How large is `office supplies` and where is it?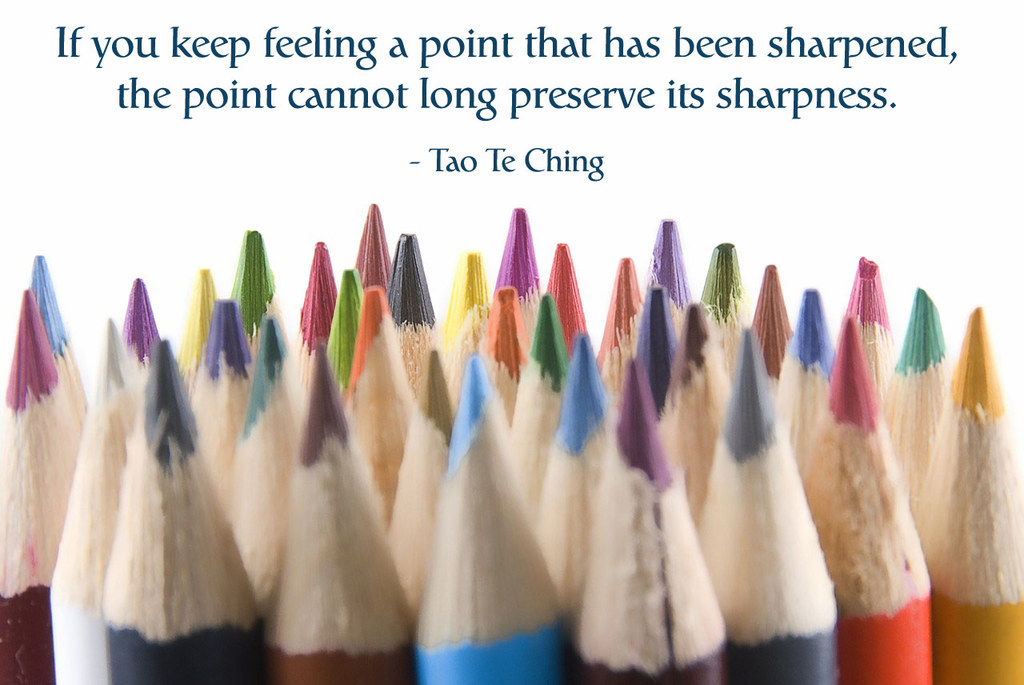
Bounding box: bbox=(693, 318, 842, 684).
